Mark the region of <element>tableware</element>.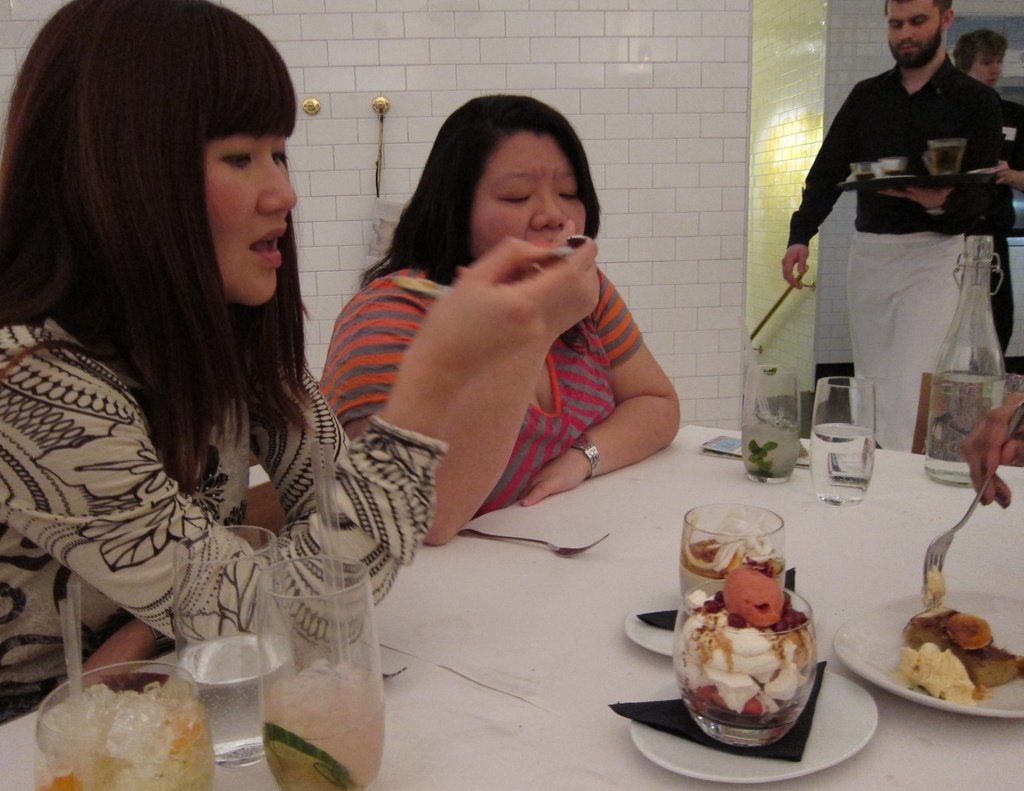
Region: select_region(253, 556, 397, 790).
